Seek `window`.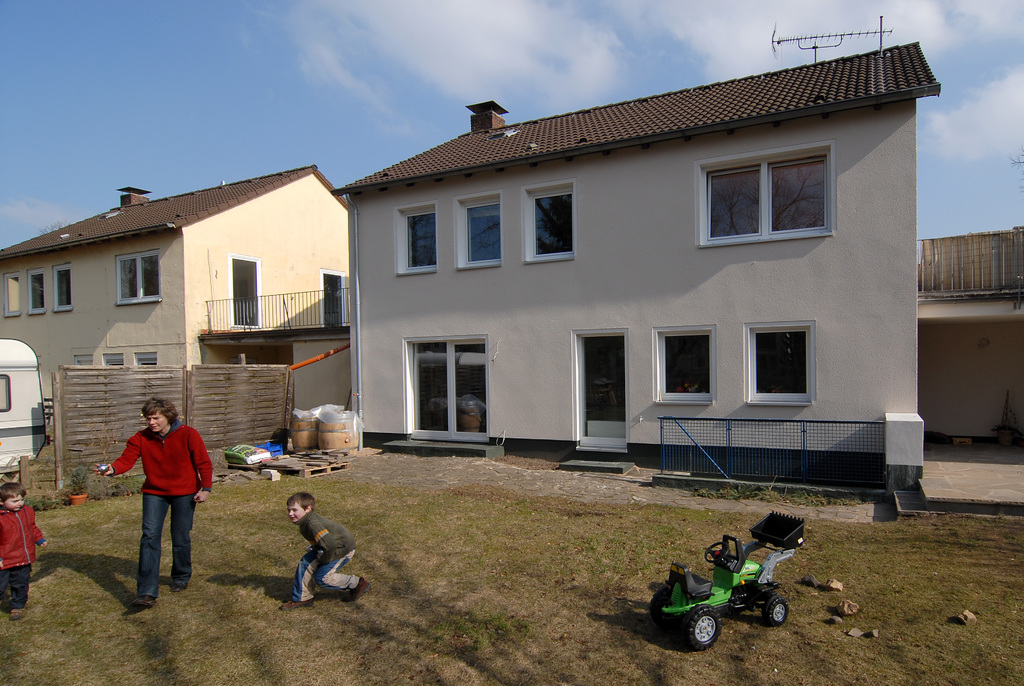
box(400, 332, 490, 444).
